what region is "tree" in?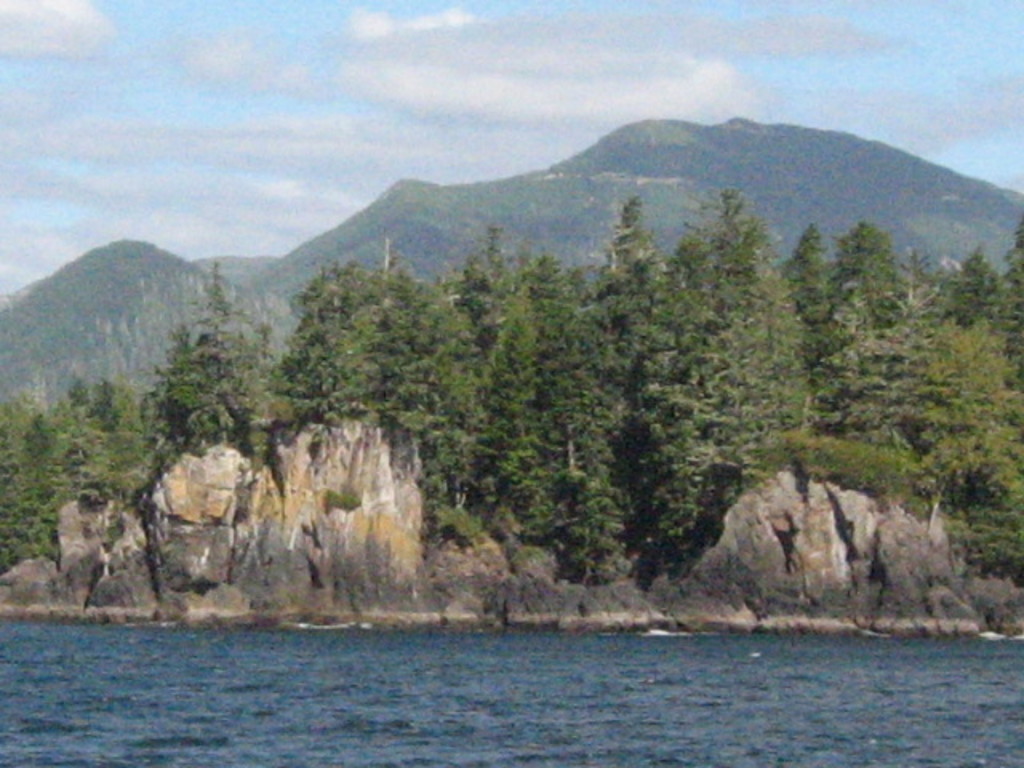
453,282,576,544.
